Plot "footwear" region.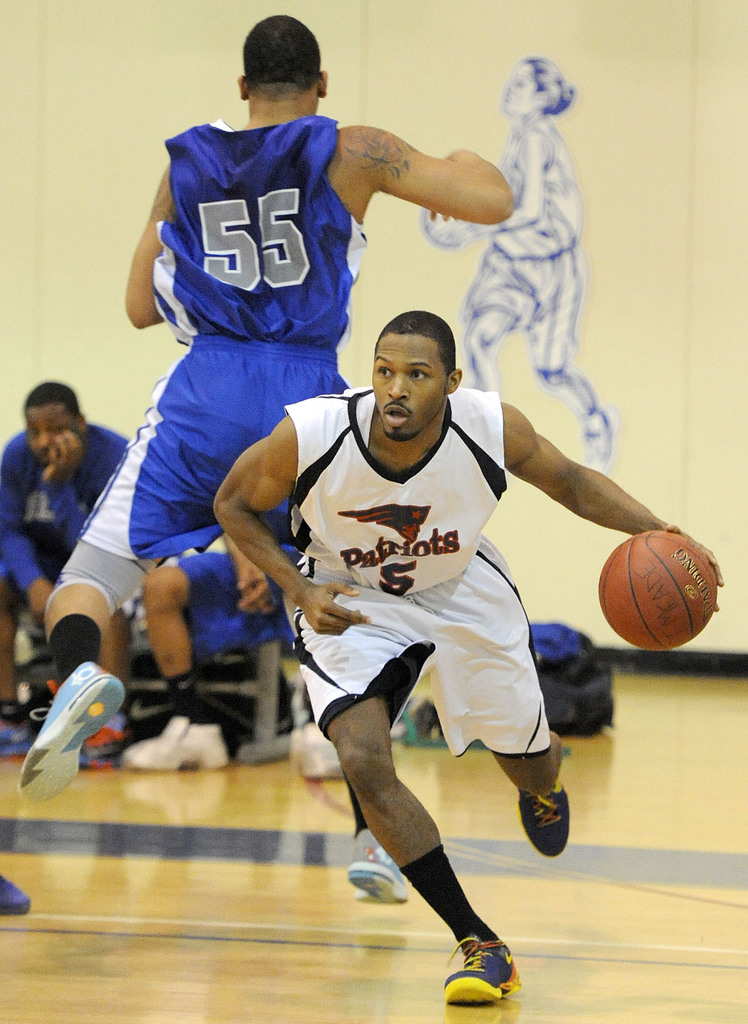
Plotted at 345:850:410:906.
